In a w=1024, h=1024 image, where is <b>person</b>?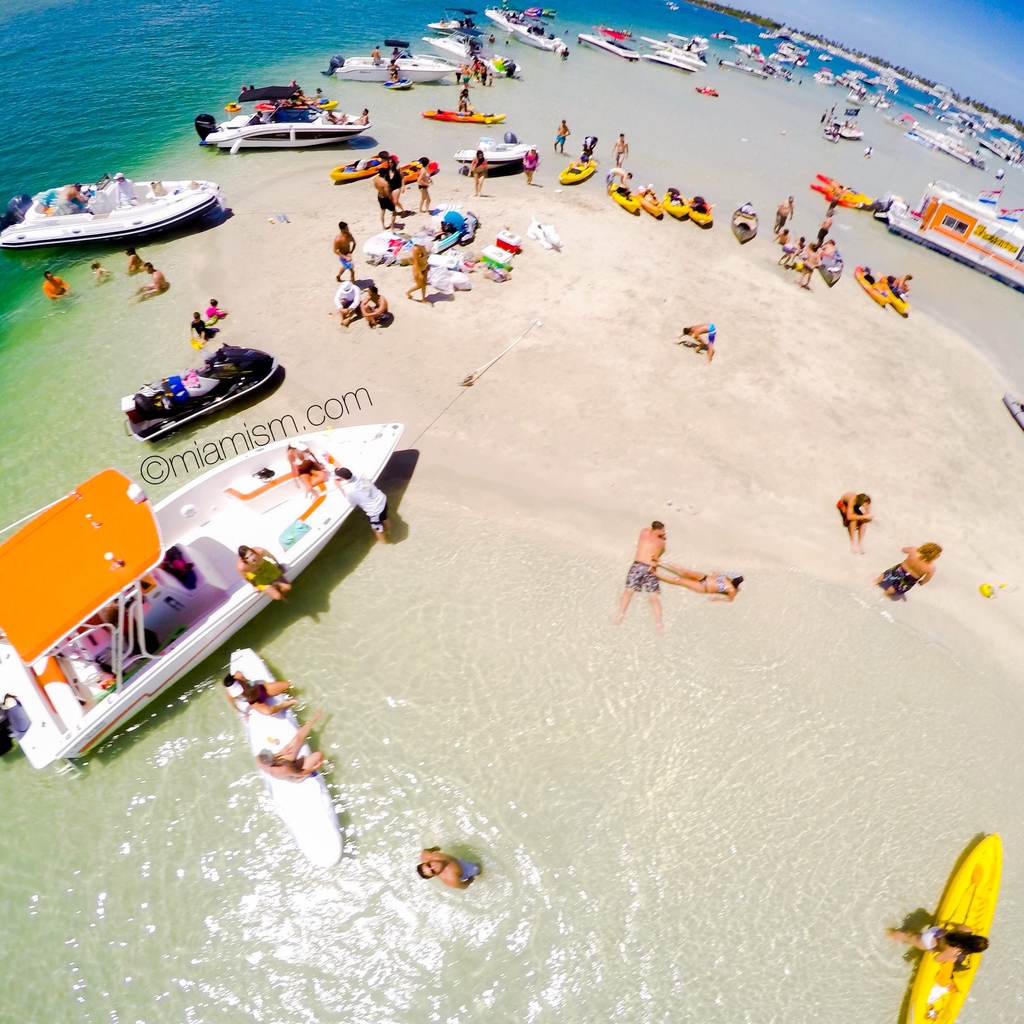
[left=415, top=844, right=475, bottom=893].
